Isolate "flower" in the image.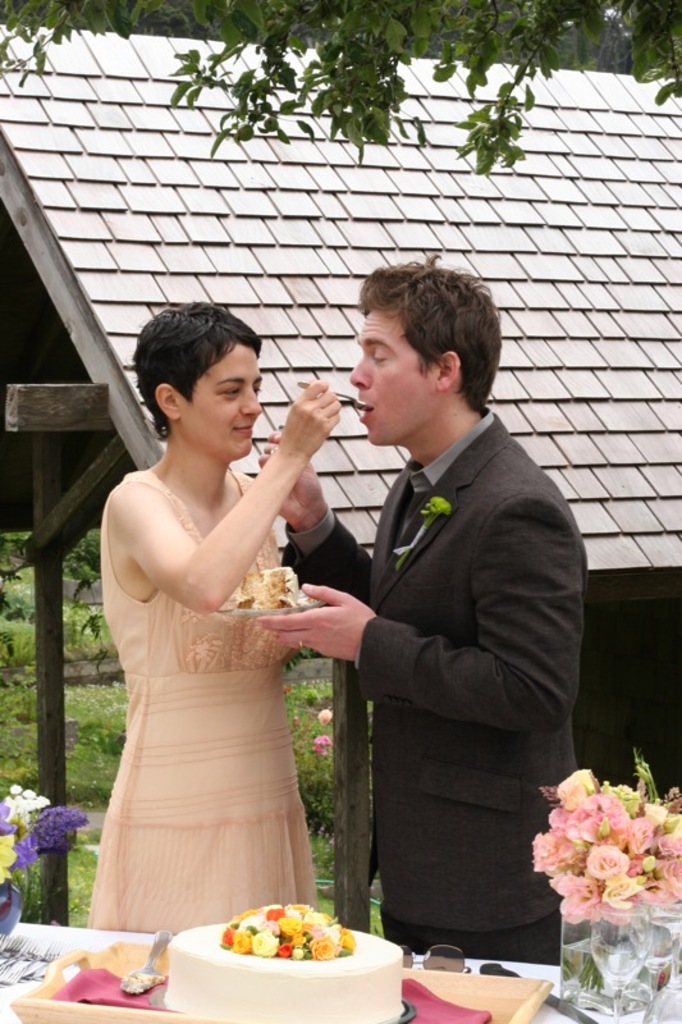
Isolated region: [x1=313, y1=705, x2=330, y2=730].
